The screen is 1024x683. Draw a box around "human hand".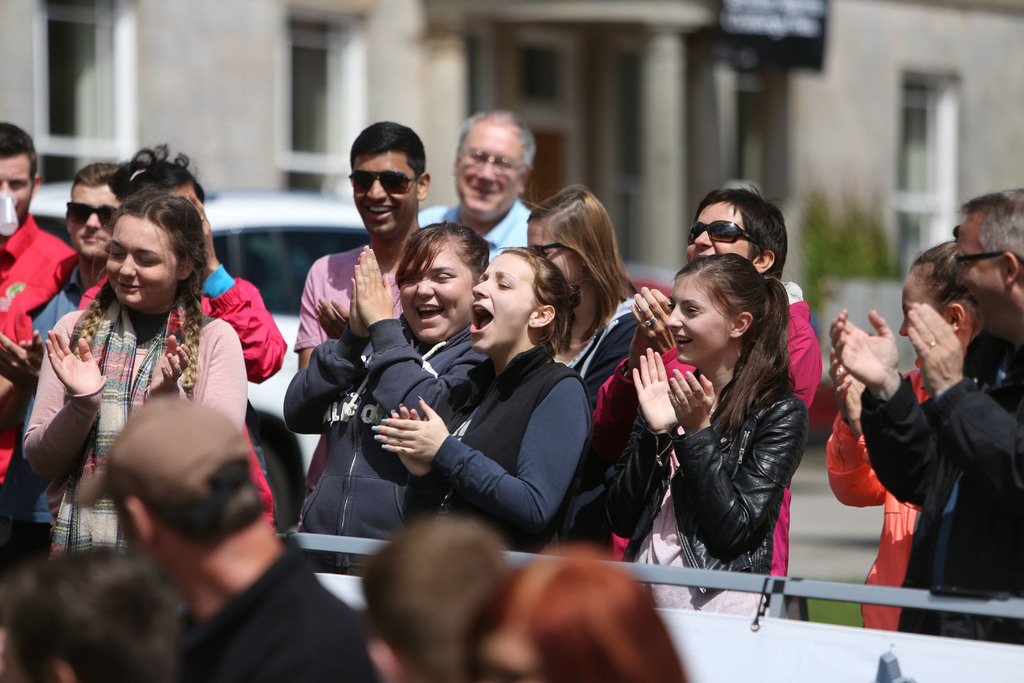
<region>829, 345, 855, 423</region>.
